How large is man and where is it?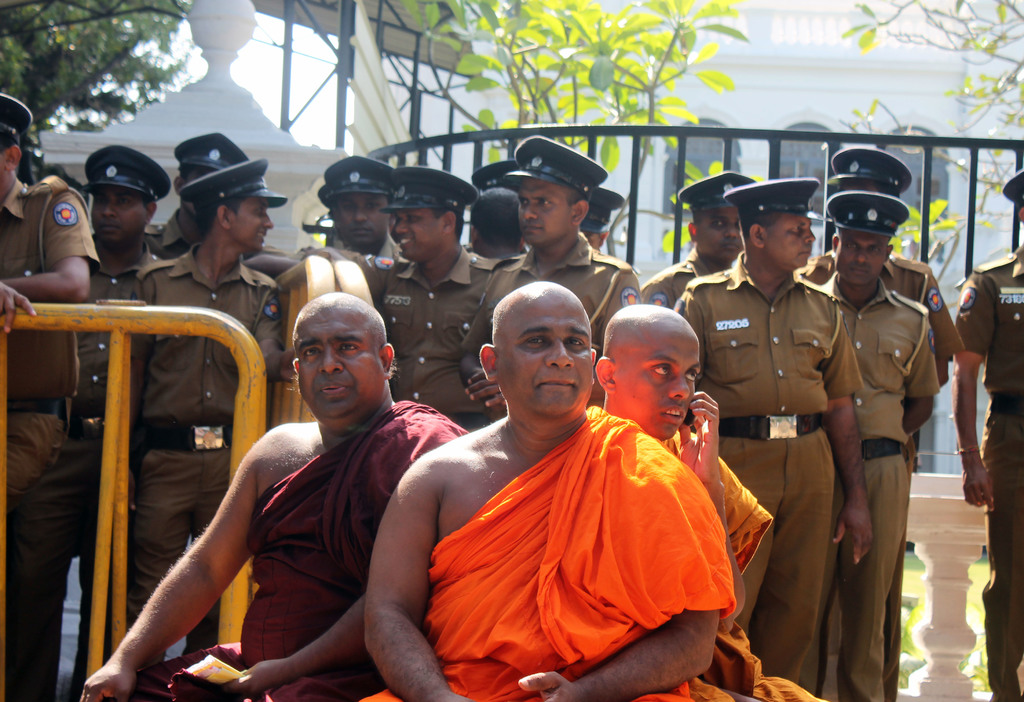
Bounding box: locate(801, 154, 950, 700).
